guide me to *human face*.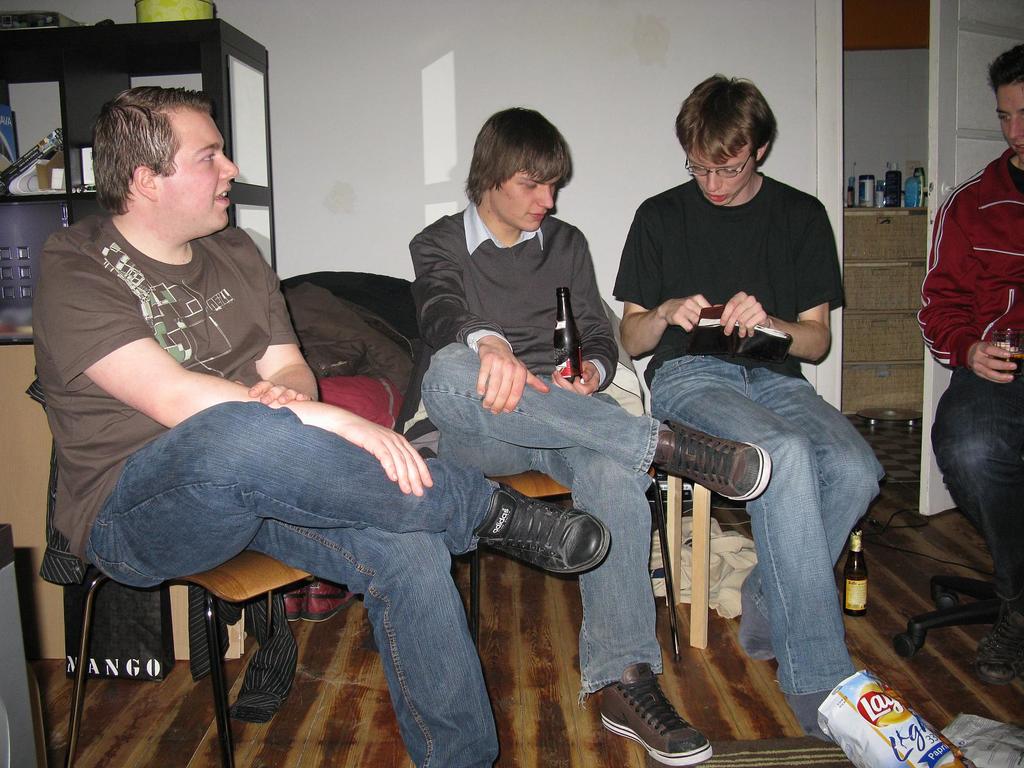
Guidance: [996,82,1023,154].
